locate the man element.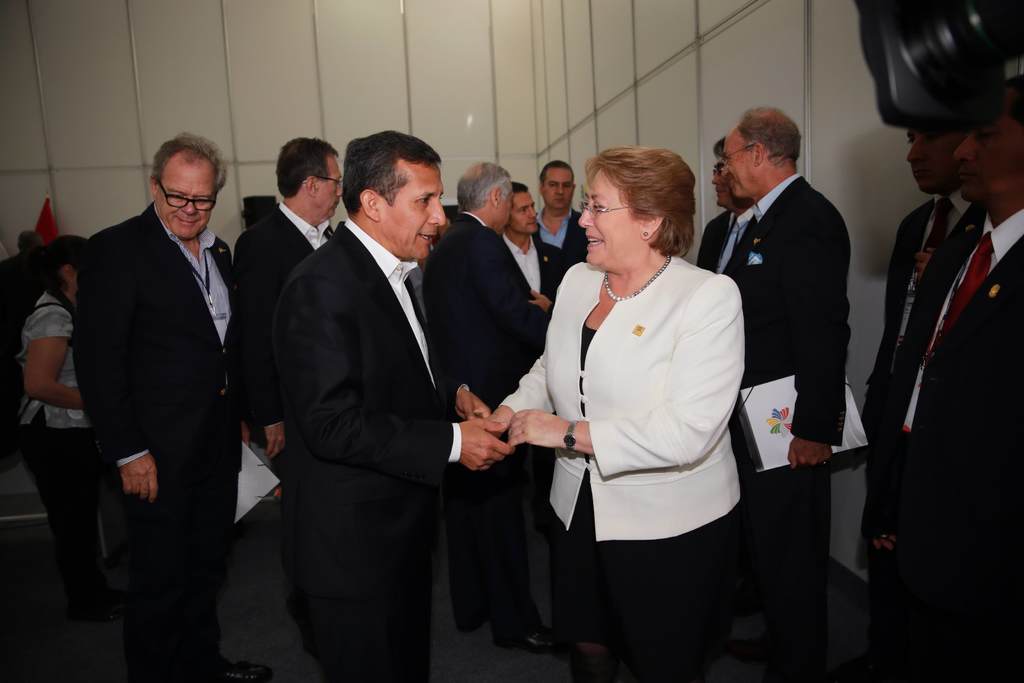
Element bbox: region(879, 74, 1023, 671).
